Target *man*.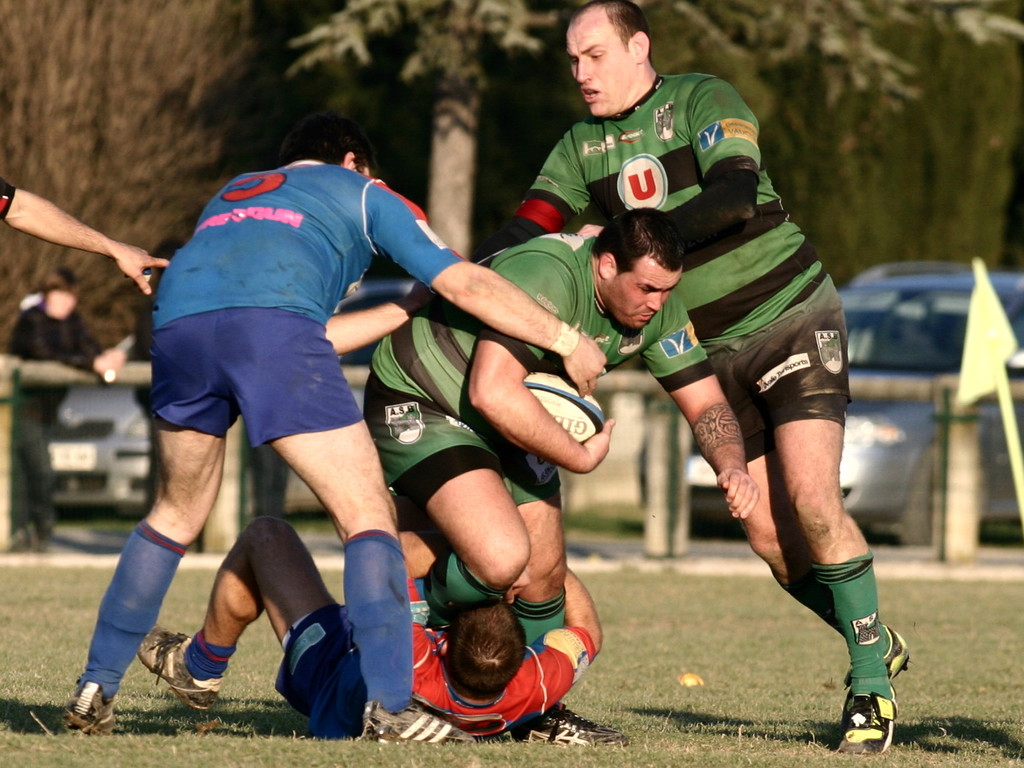
Target region: bbox=[68, 135, 605, 749].
